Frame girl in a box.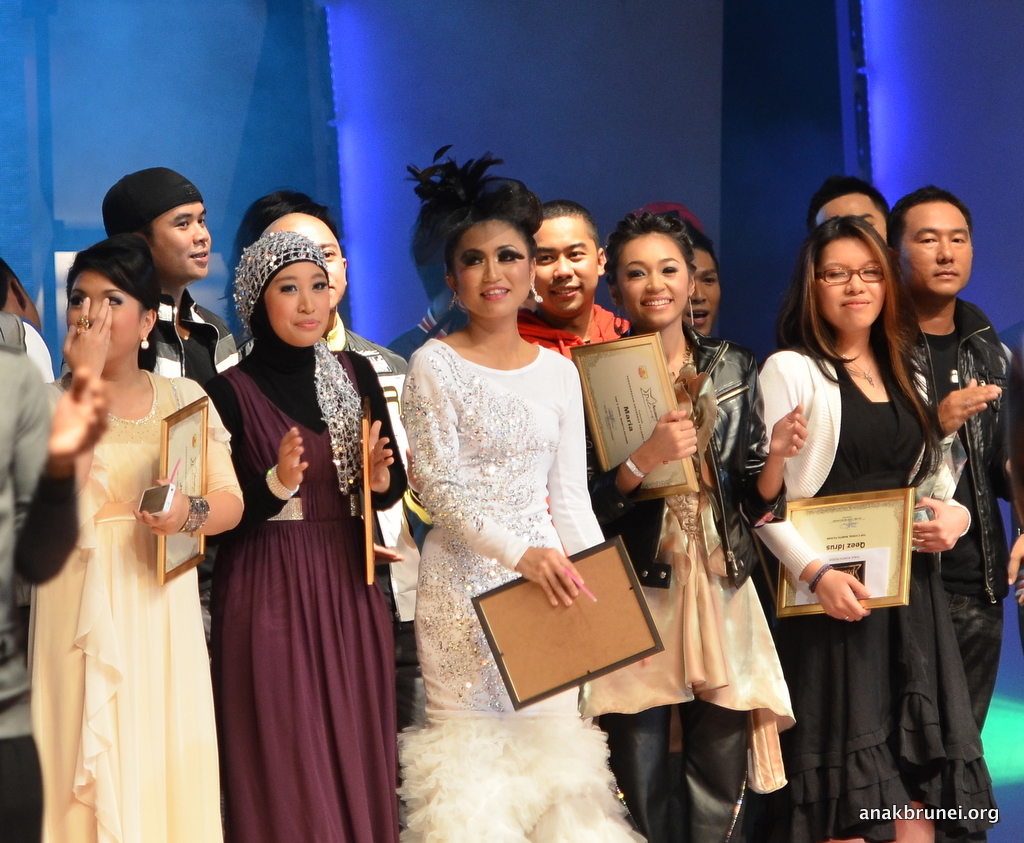
(x1=754, y1=208, x2=979, y2=842).
